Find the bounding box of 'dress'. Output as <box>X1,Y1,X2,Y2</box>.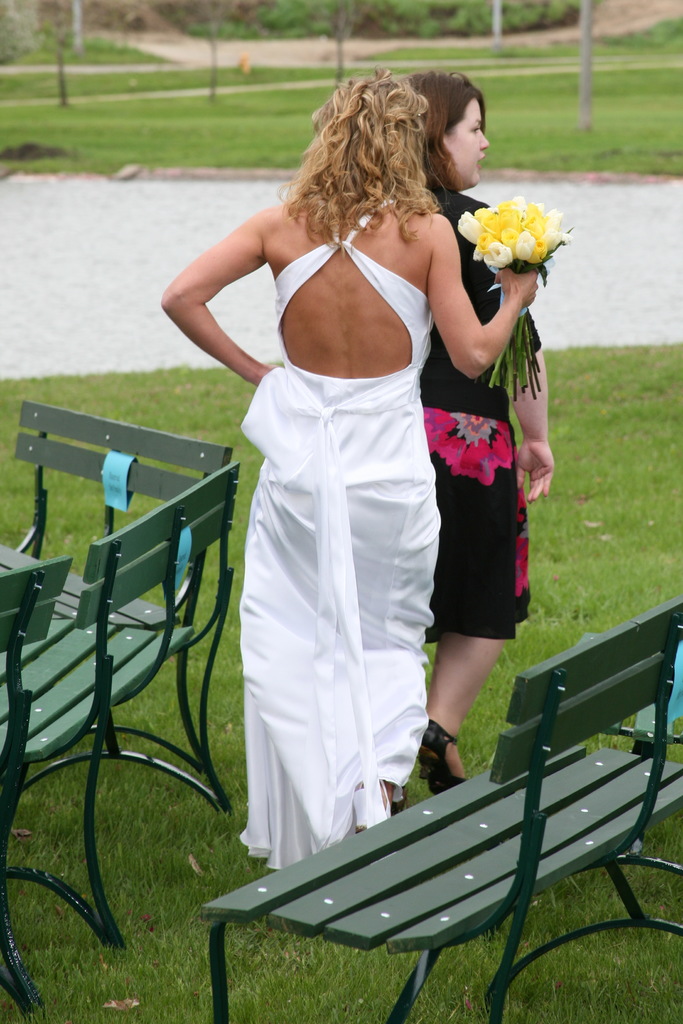
<box>208,143,487,877</box>.
